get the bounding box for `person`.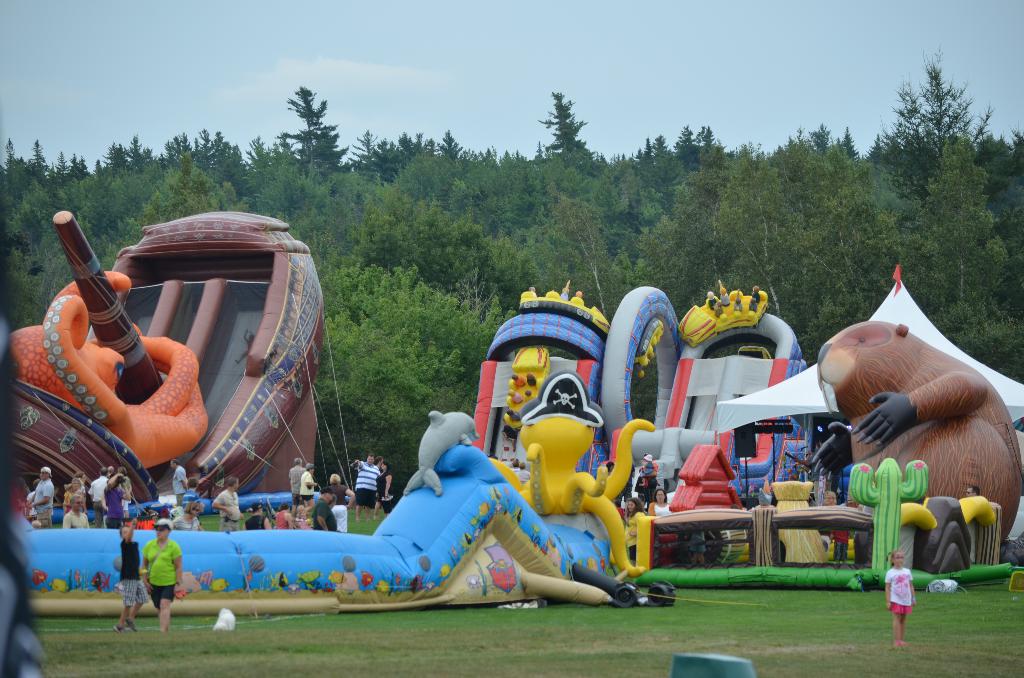
select_region(644, 483, 672, 515).
